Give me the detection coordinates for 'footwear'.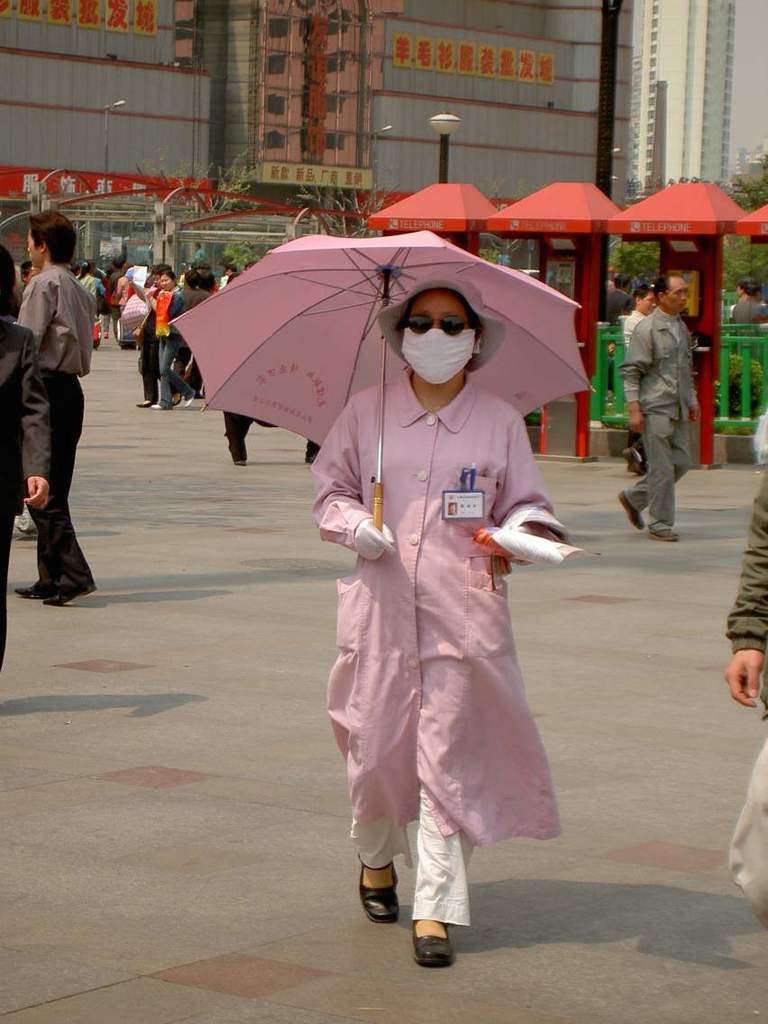
region(361, 857, 400, 918).
